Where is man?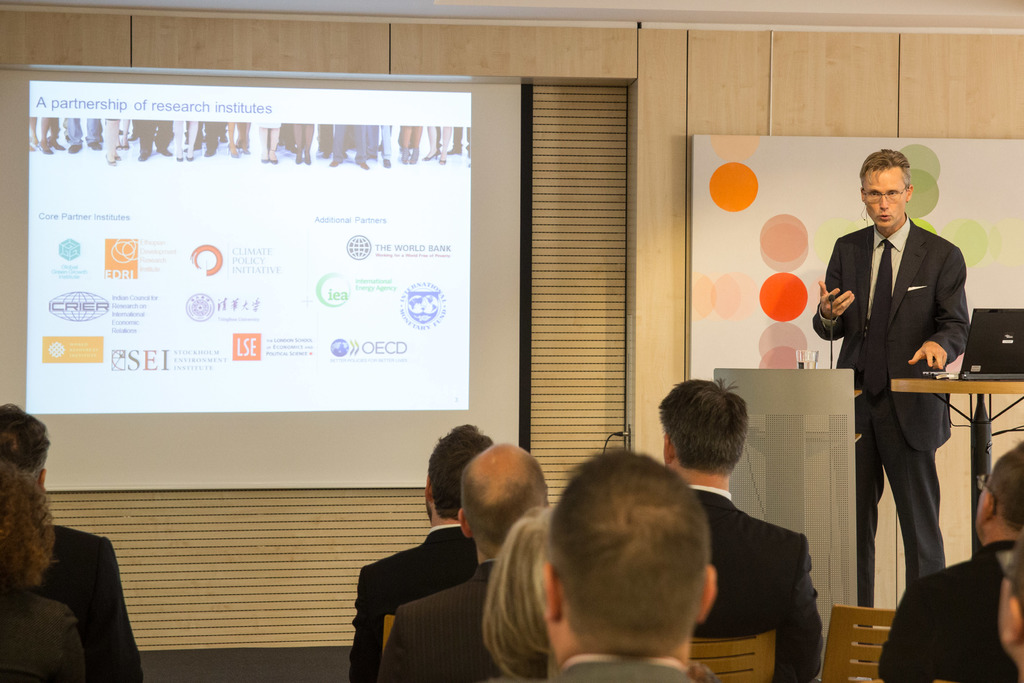
bbox(540, 451, 723, 682).
